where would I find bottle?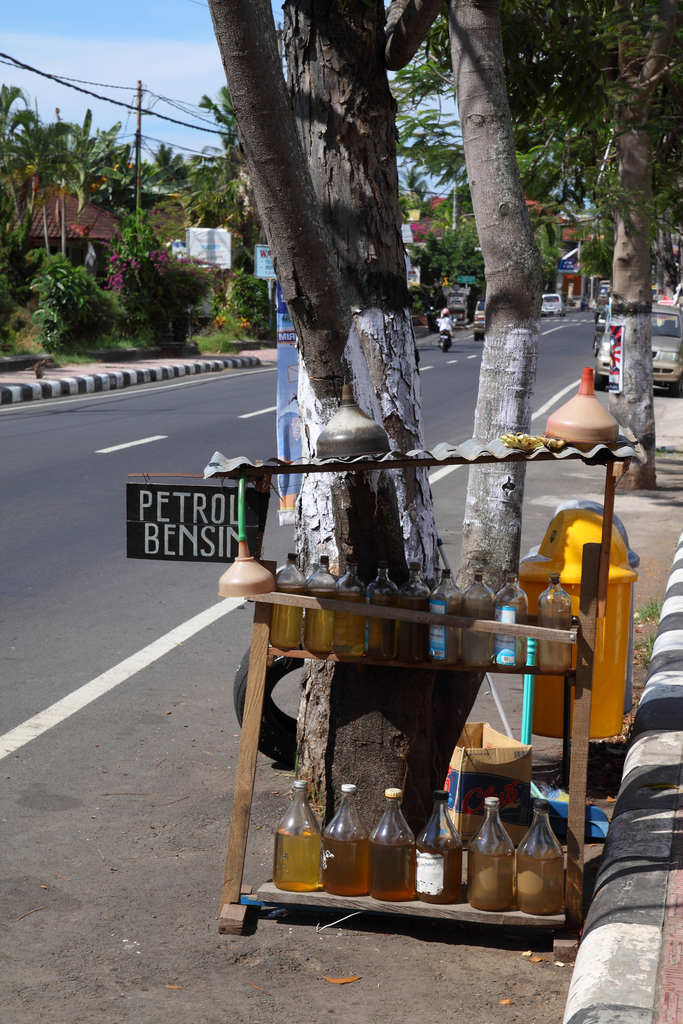
At {"left": 415, "top": 793, "right": 464, "bottom": 908}.
